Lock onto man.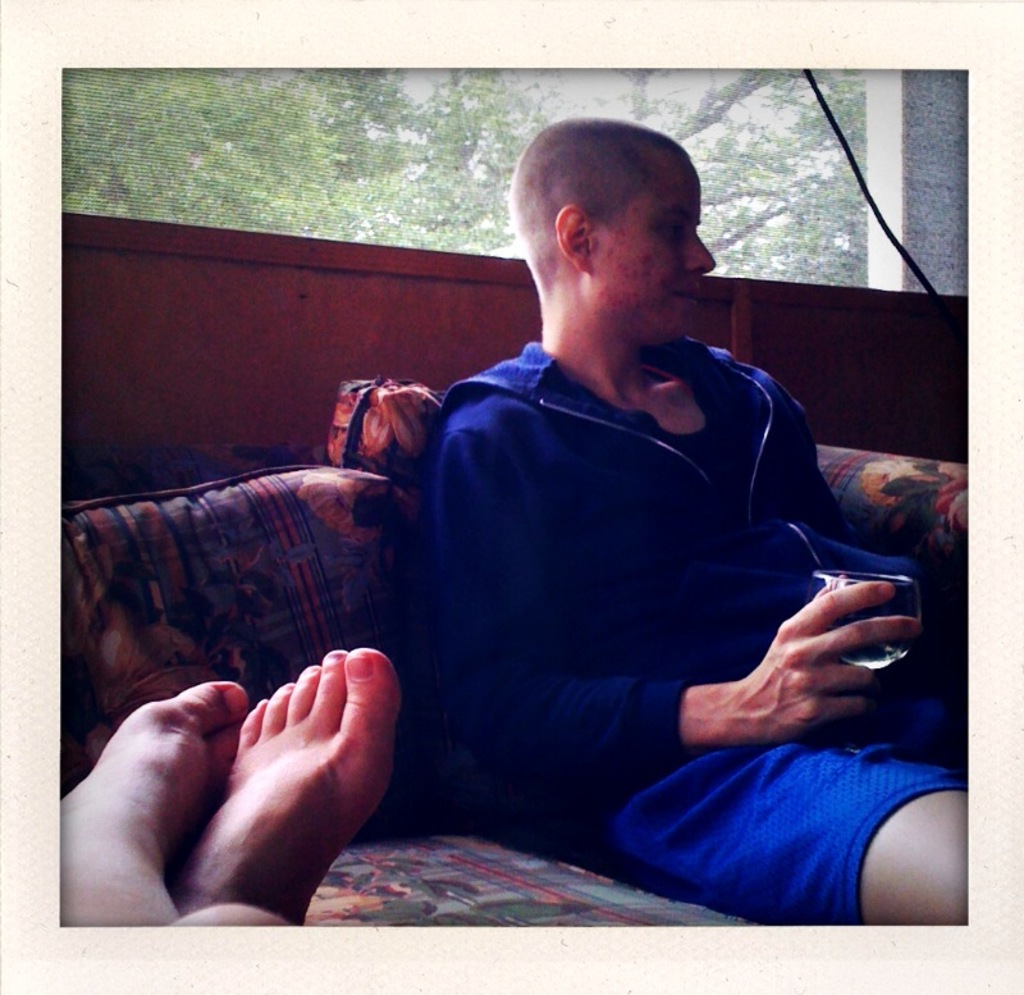
Locked: 362 115 924 925.
